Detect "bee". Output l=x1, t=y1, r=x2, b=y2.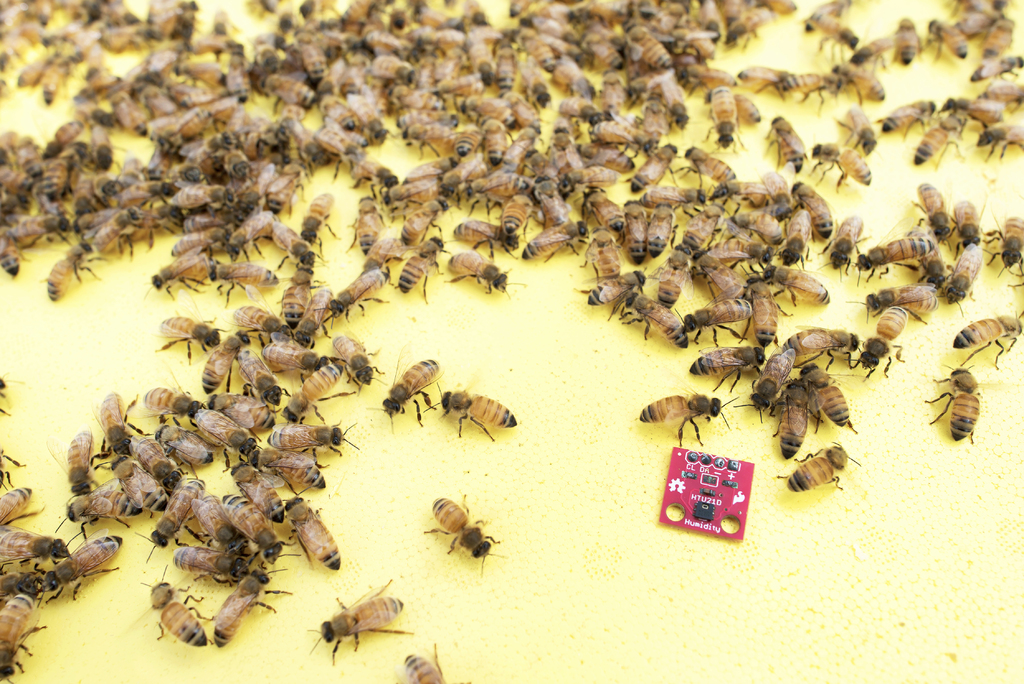
l=938, t=361, r=1006, b=450.
